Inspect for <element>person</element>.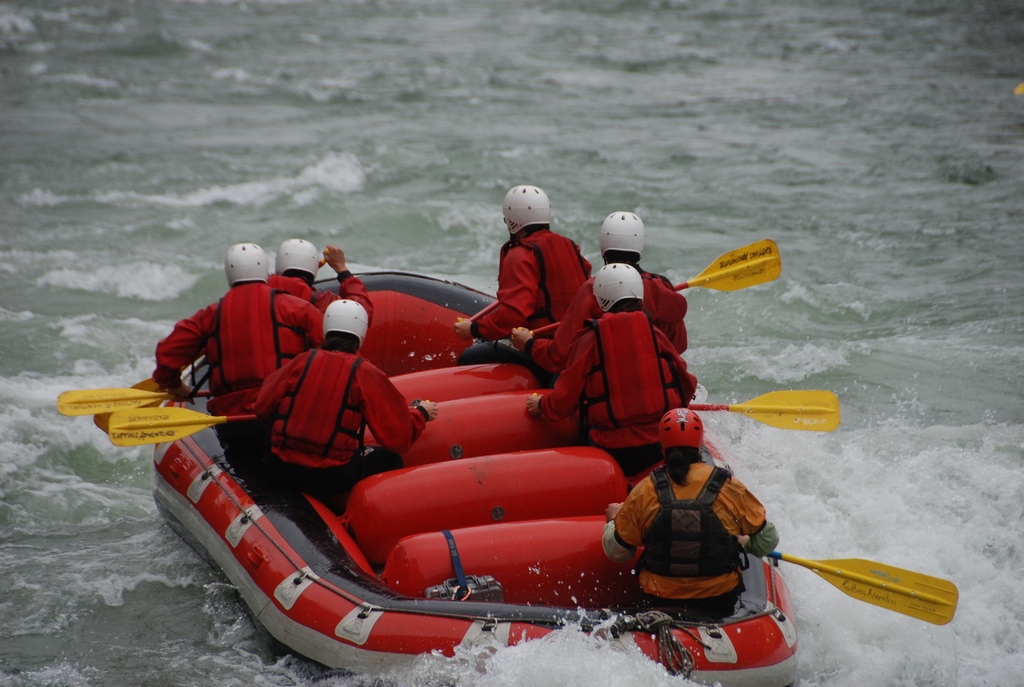
Inspection: <box>610,399,771,620</box>.
